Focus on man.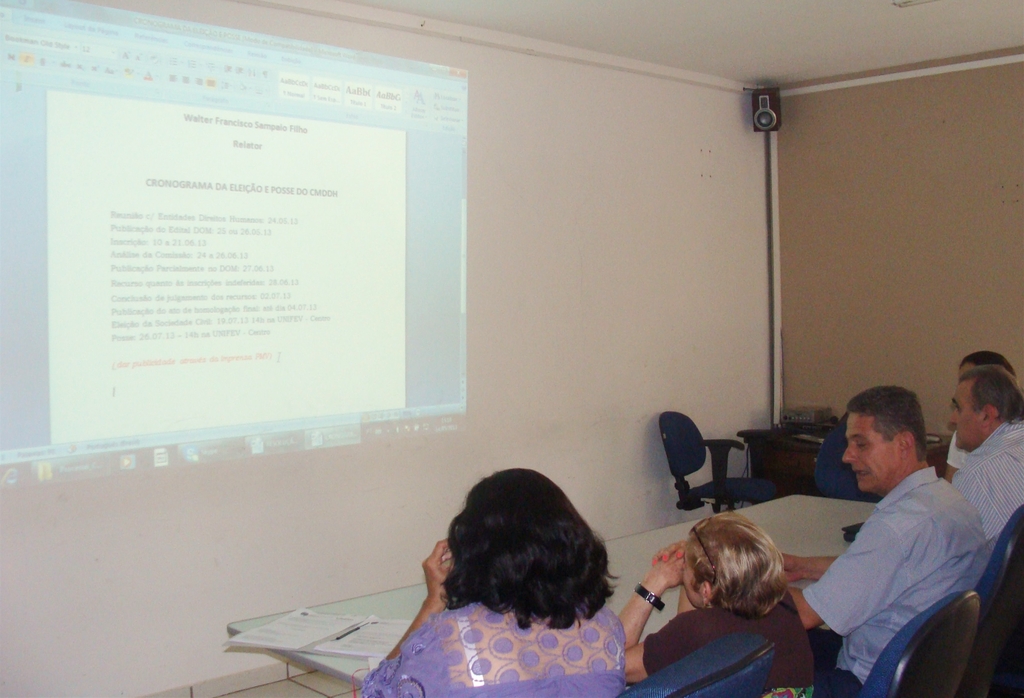
Focused at Rect(776, 372, 1009, 691).
